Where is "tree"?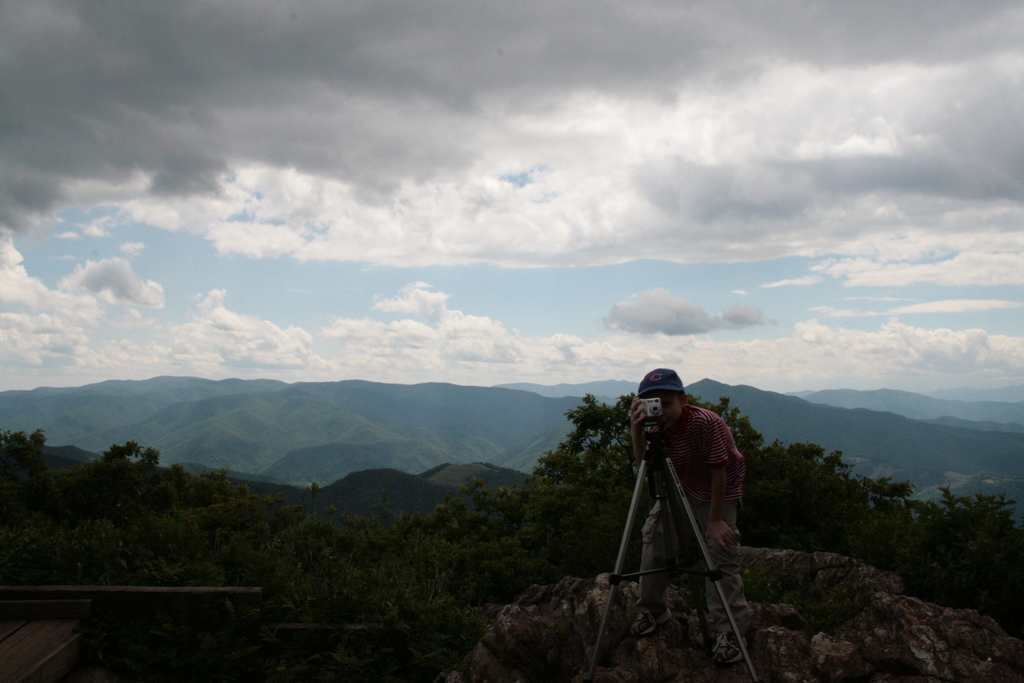
[x1=257, y1=497, x2=497, y2=670].
